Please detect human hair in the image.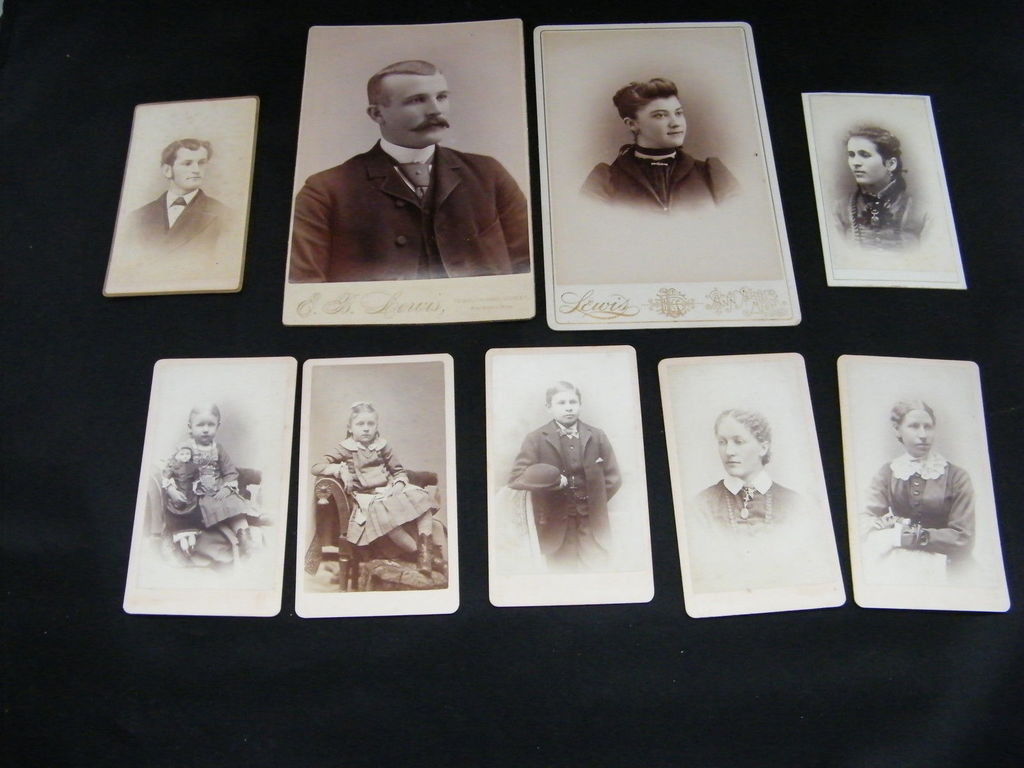
box(547, 383, 584, 410).
